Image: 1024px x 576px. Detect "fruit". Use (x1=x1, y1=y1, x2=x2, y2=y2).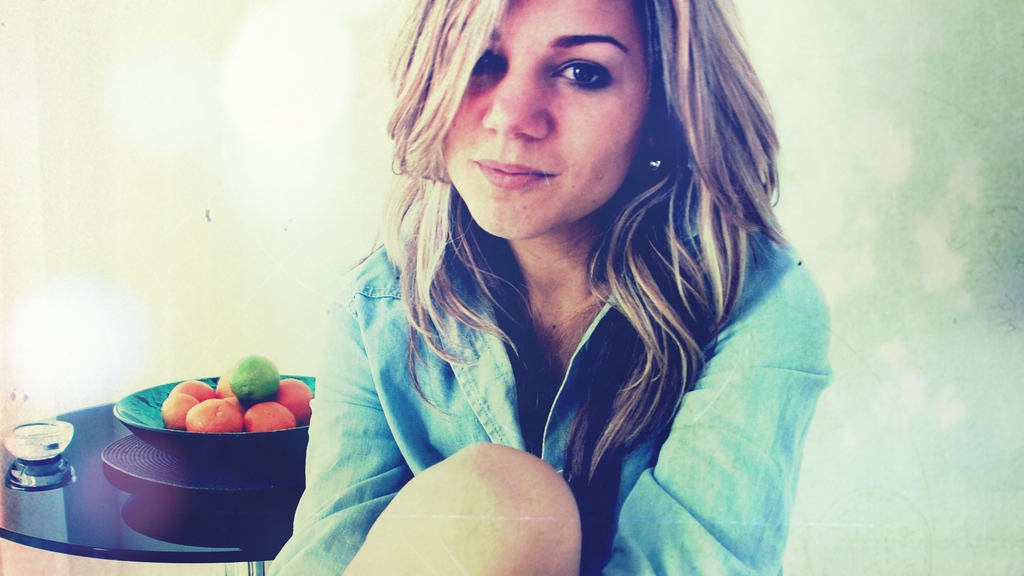
(x1=230, y1=356, x2=282, y2=407).
